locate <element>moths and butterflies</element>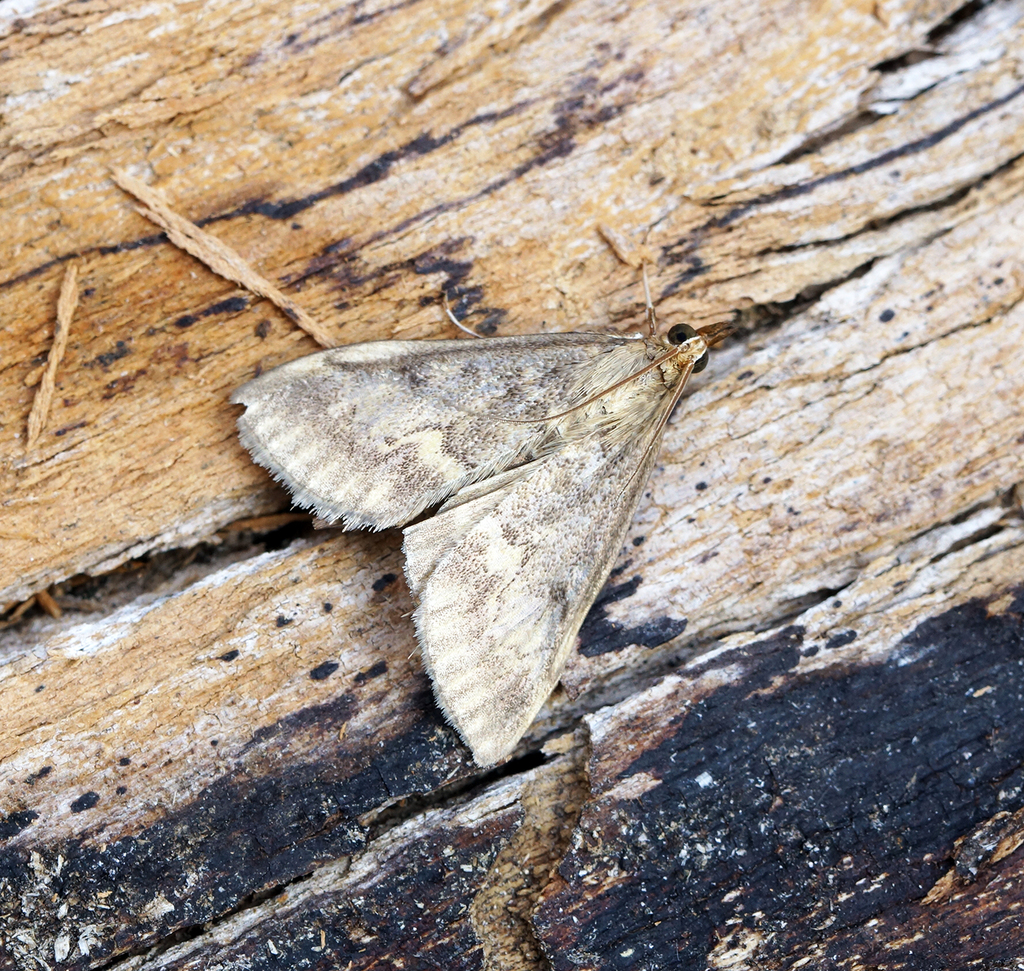
region(223, 261, 713, 776)
